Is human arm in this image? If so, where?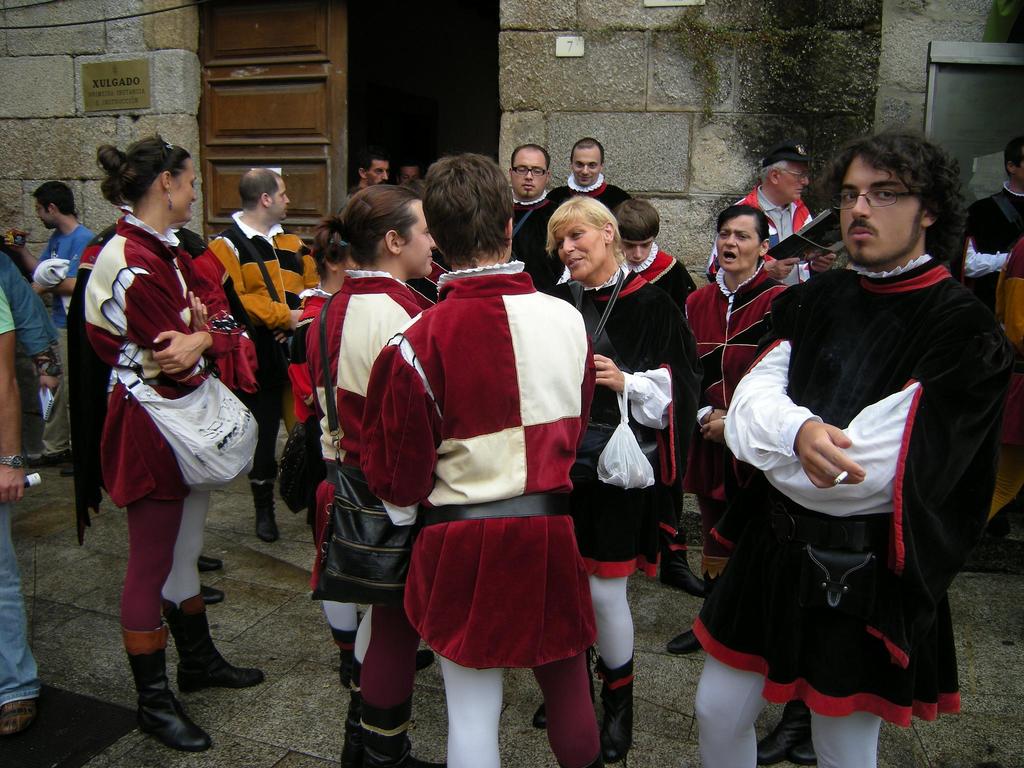
Yes, at (962, 187, 1008, 278).
